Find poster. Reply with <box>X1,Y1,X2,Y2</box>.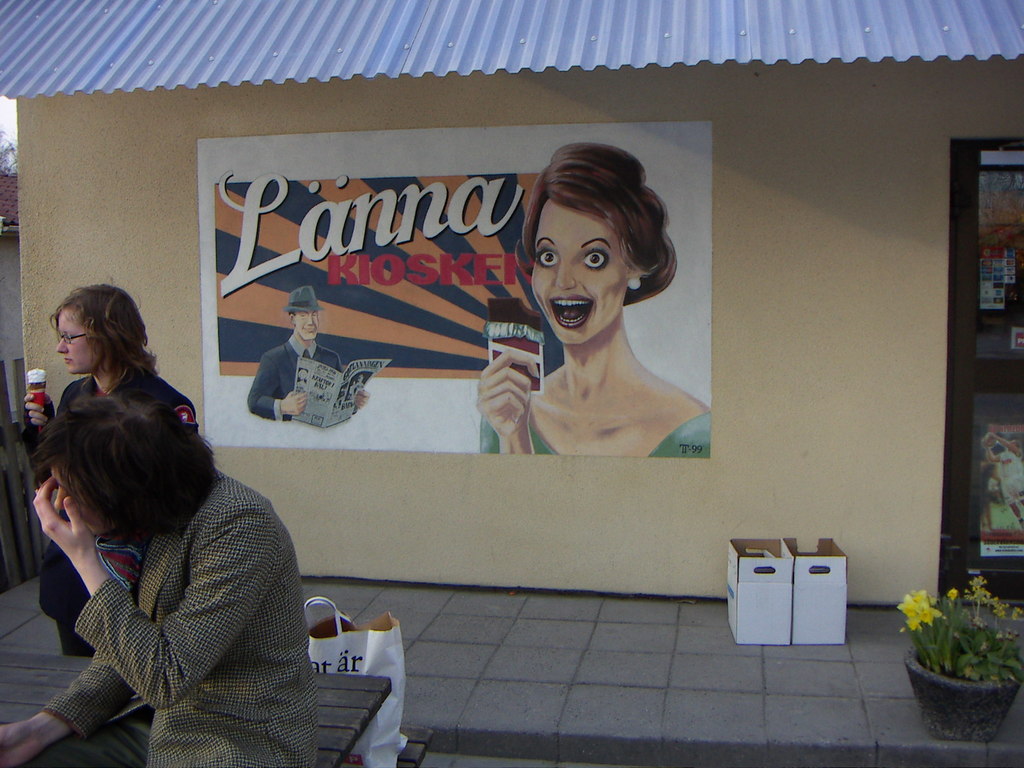
<box>203,124,707,453</box>.
